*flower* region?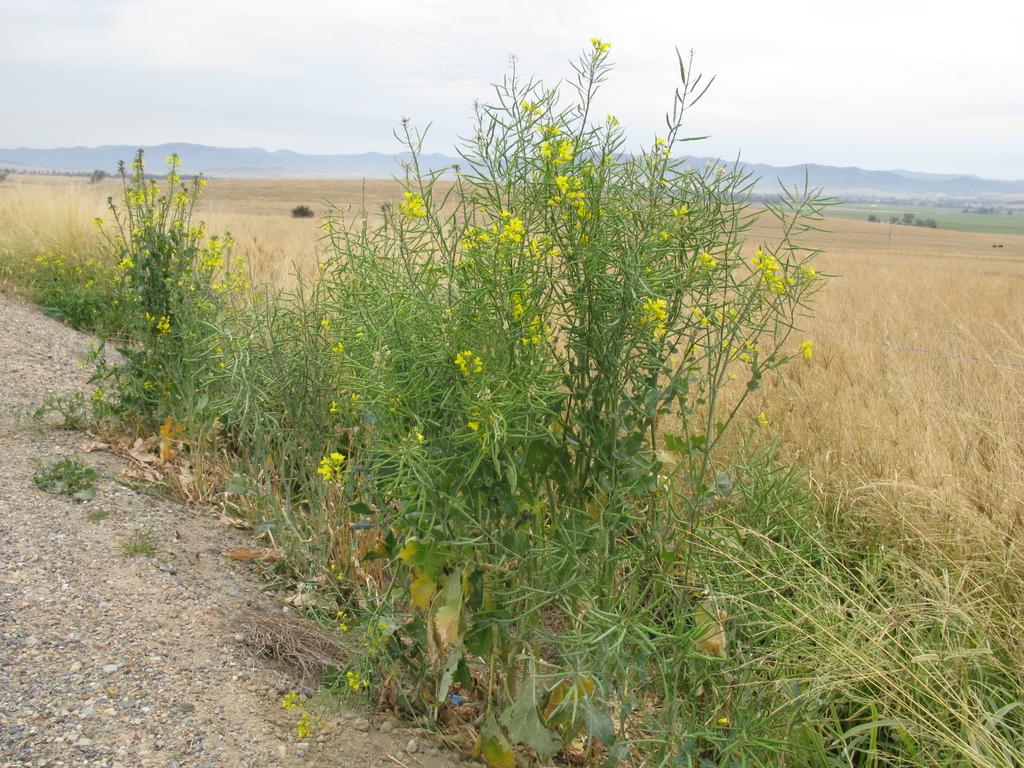
pyautogui.locateOnScreen(326, 607, 348, 625)
